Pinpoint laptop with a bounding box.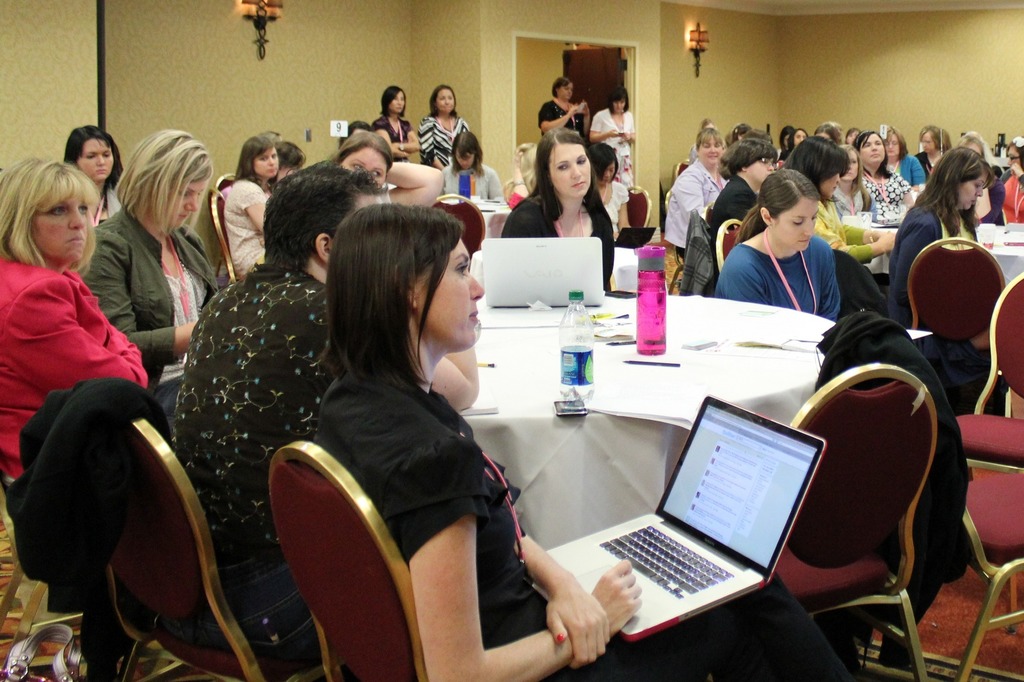
{"x1": 616, "y1": 228, "x2": 658, "y2": 246}.
